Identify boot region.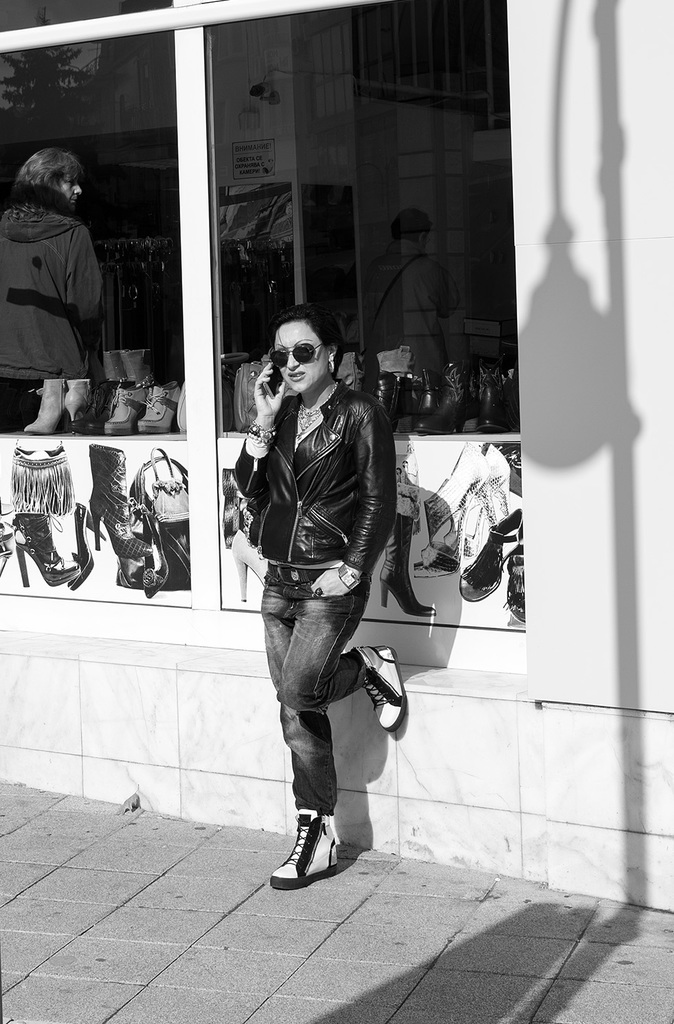
Region: 87/448/154/561.
